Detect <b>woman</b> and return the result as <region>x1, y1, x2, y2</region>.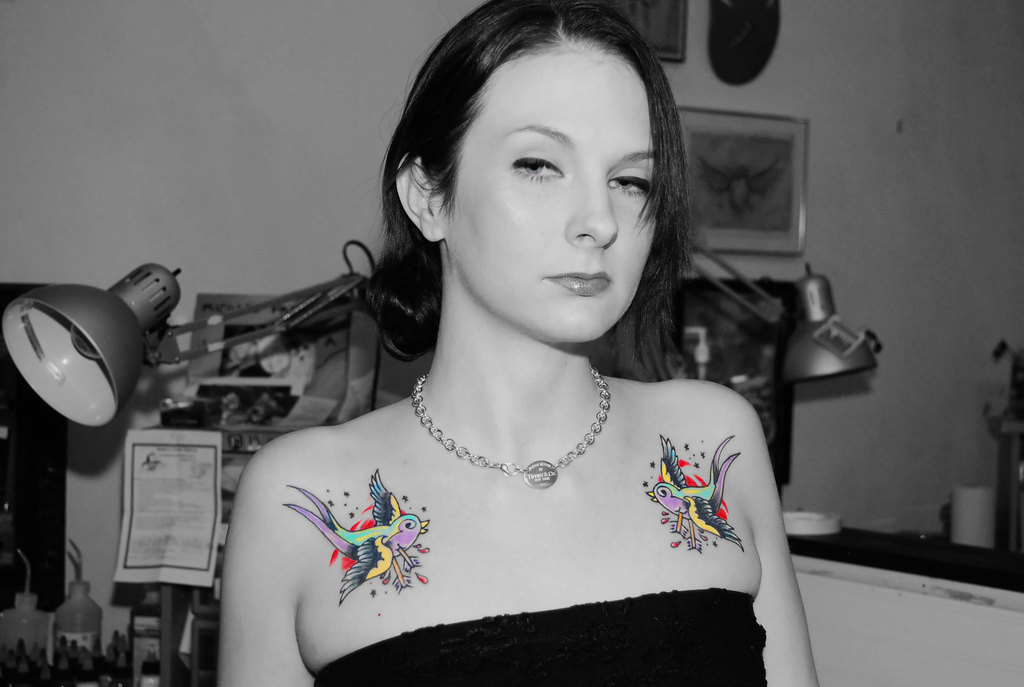
<region>173, 39, 822, 682</region>.
